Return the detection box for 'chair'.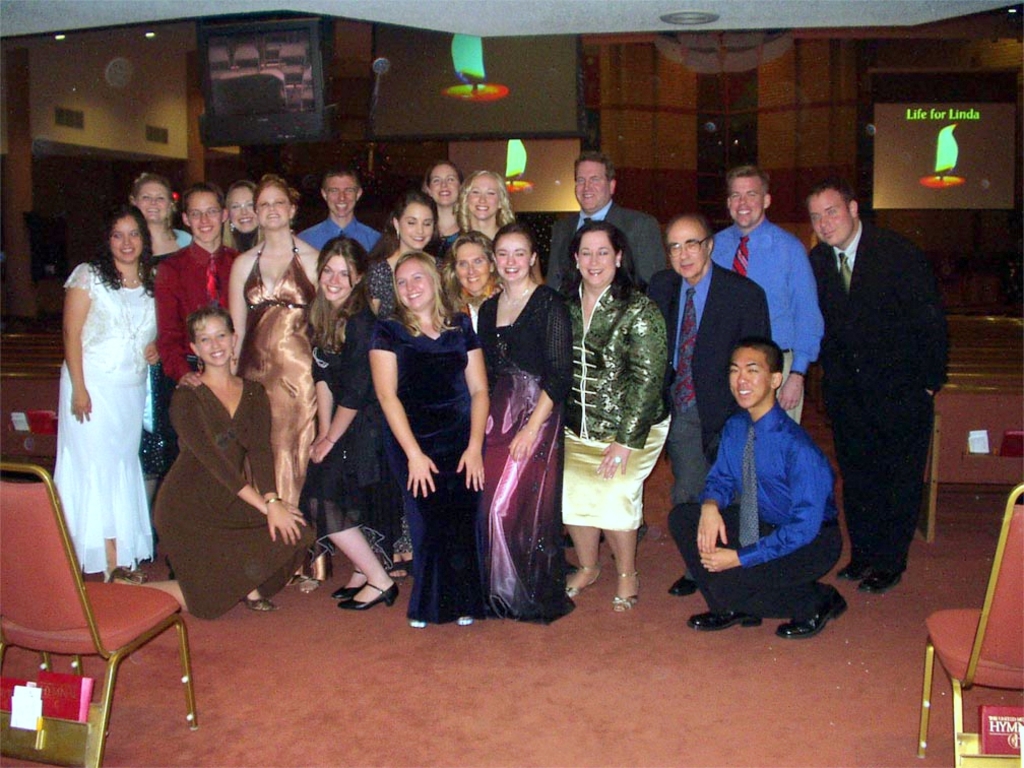
2 457 204 761.
